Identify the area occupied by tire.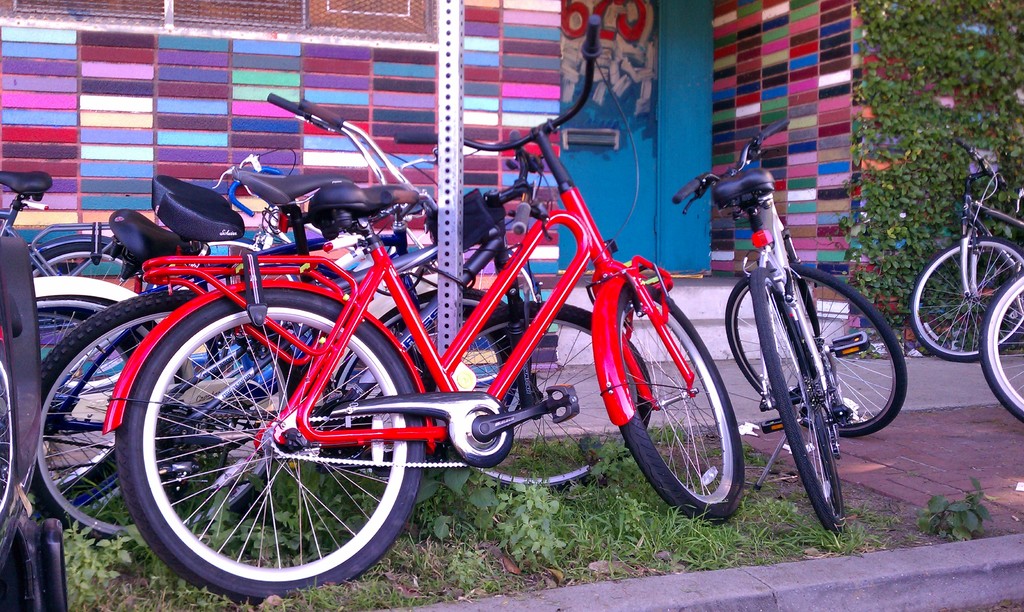
Area: box=[109, 286, 435, 596].
